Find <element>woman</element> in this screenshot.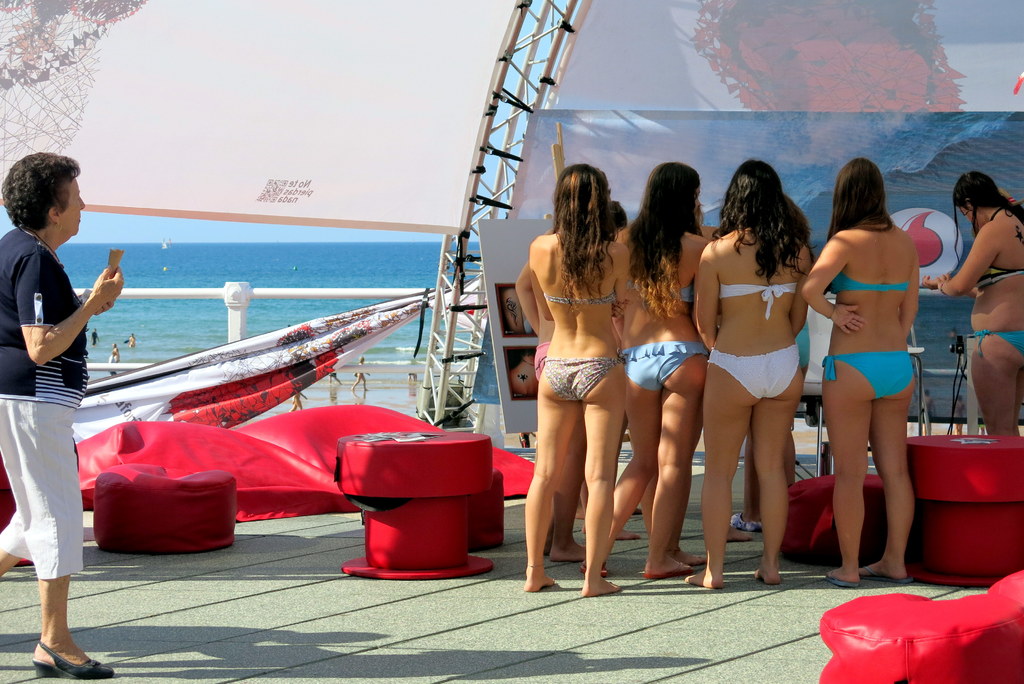
The bounding box for <element>woman</element> is region(931, 170, 1023, 436).
